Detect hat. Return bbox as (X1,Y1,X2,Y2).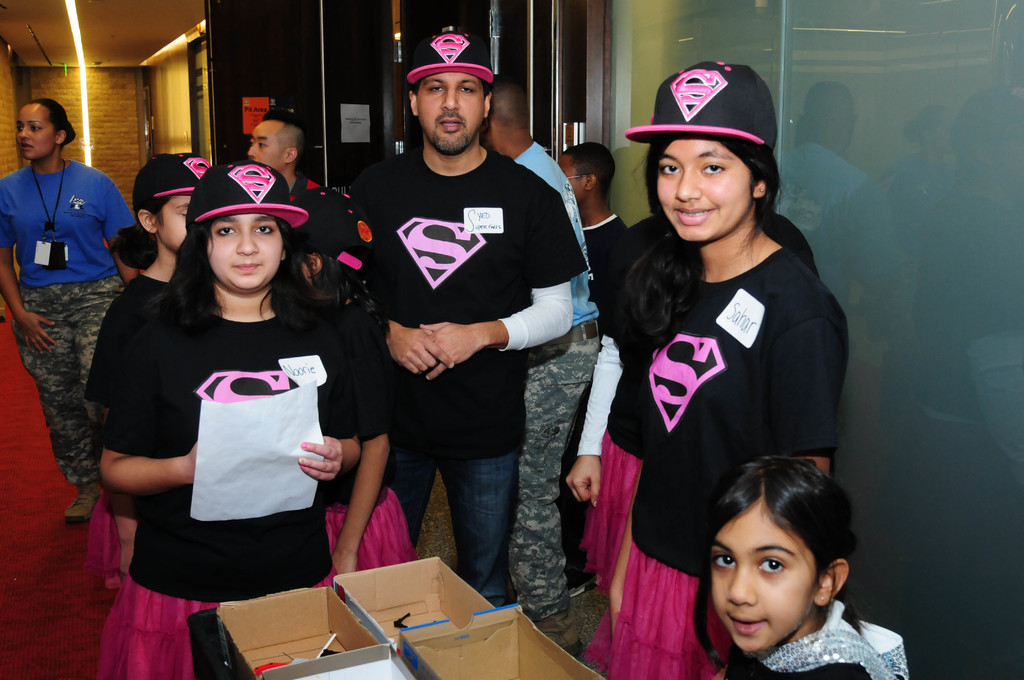
(624,61,772,152).
